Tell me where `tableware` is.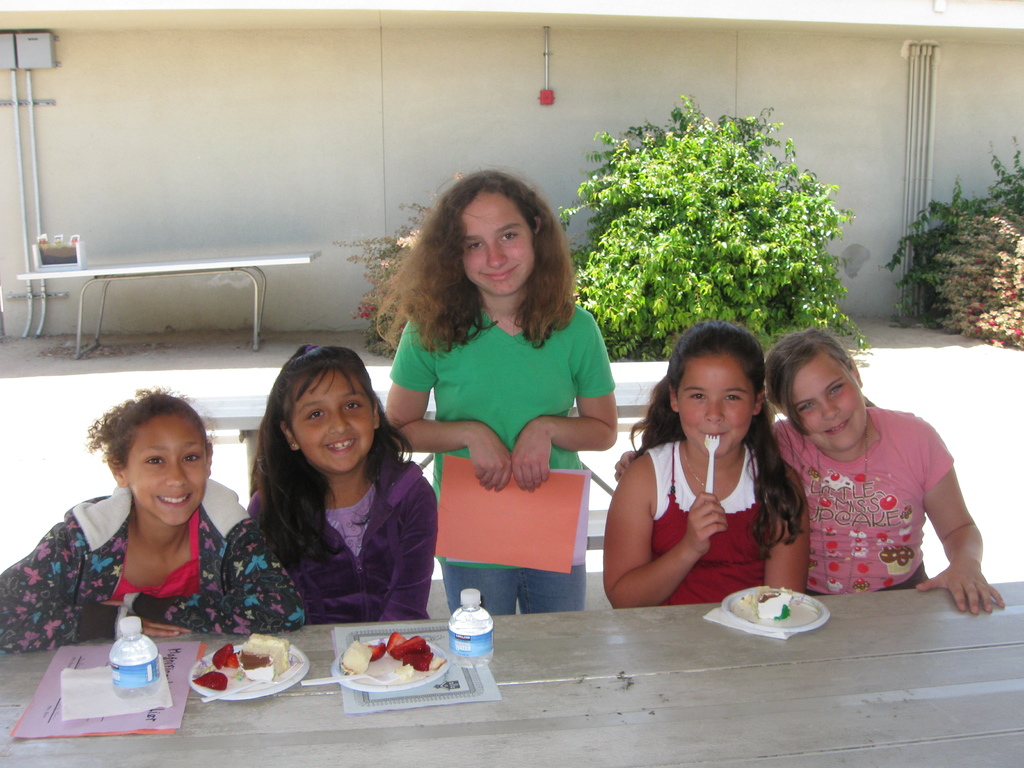
`tableware` is at [x1=329, y1=627, x2=451, y2=694].
